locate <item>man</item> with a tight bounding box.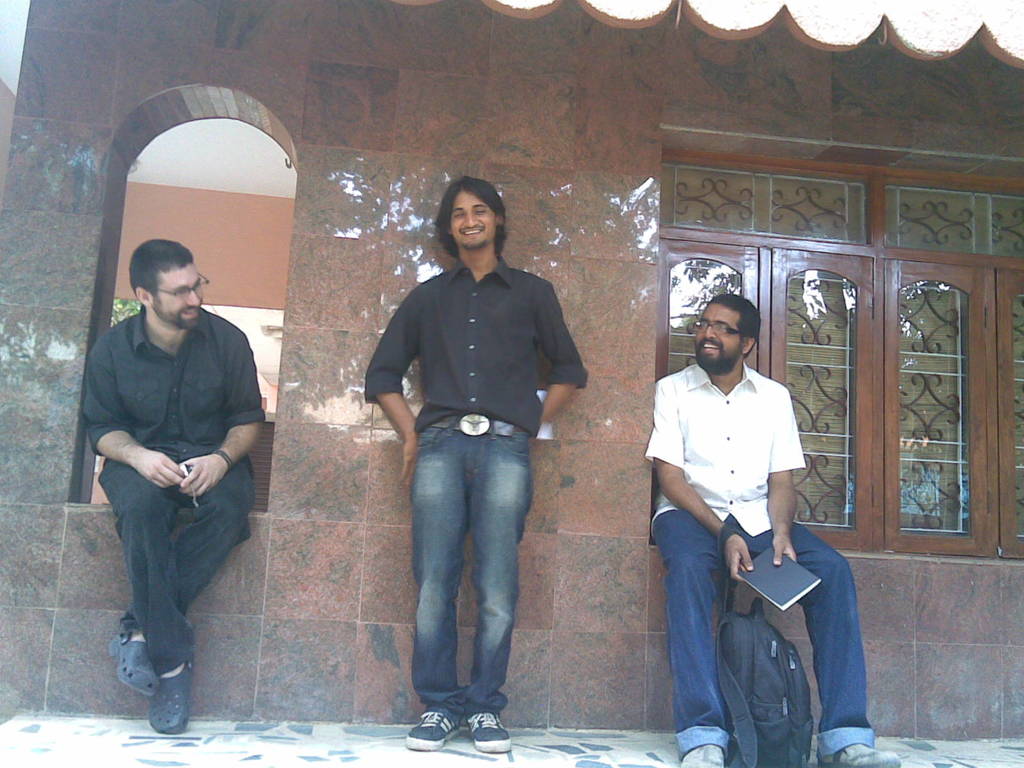
{"x1": 69, "y1": 212, "x2": 272, "y2": 724}.
